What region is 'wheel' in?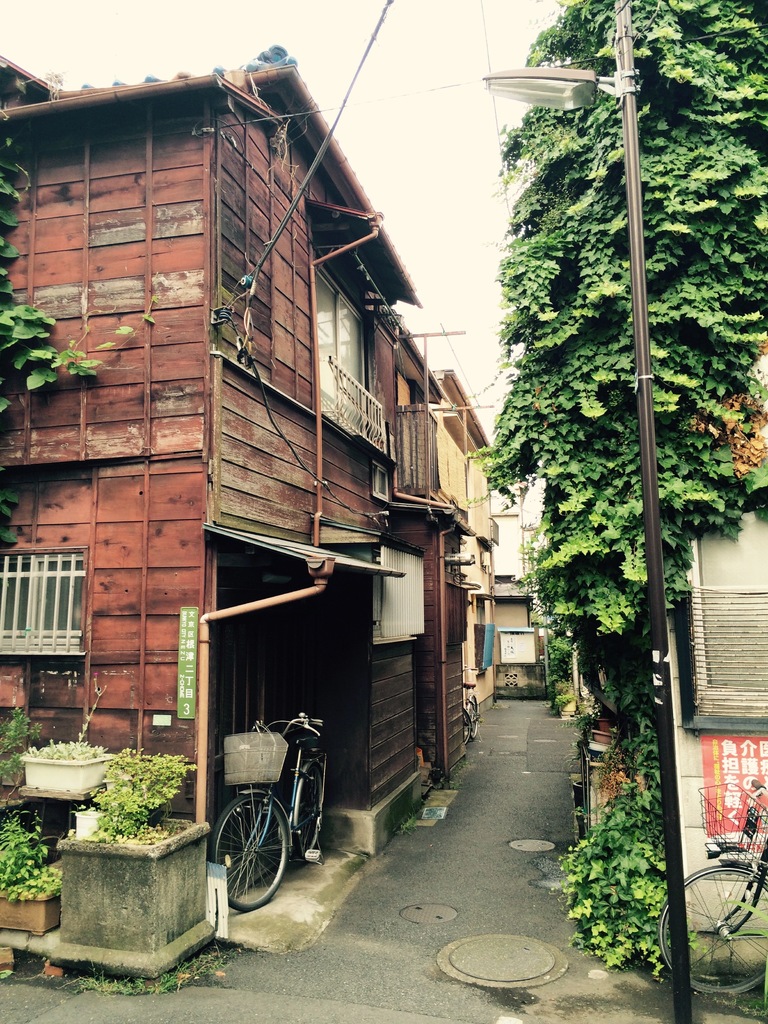
box=[291, 769, 327, 845].
